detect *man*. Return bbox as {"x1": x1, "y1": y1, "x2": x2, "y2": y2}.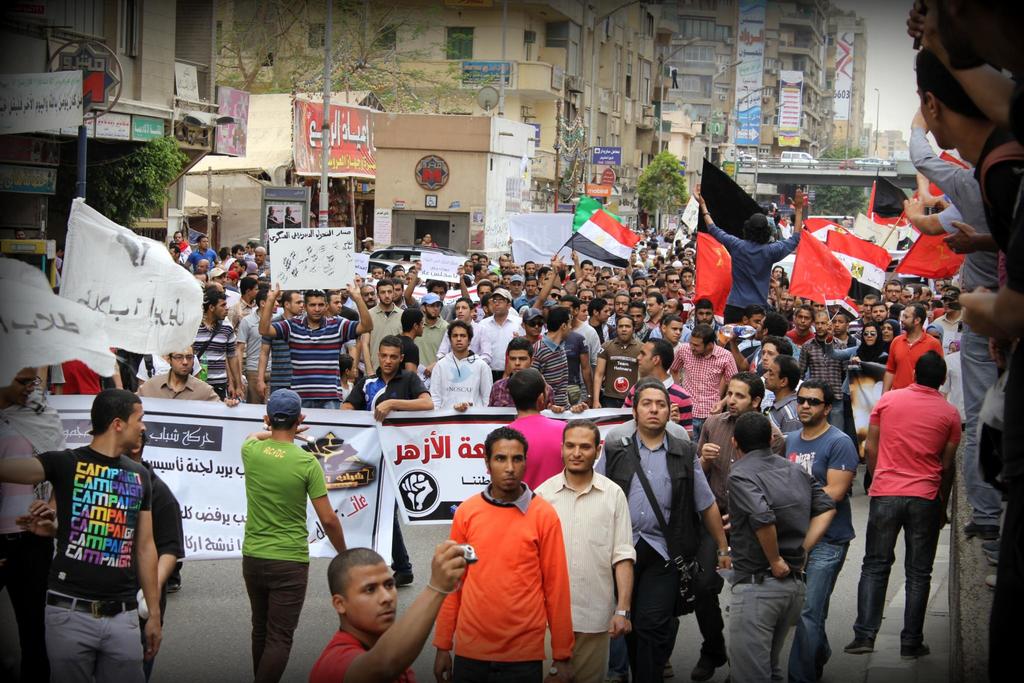
{"x1": 881, "y1": 299, "x2": 945, "y2": 394}.
